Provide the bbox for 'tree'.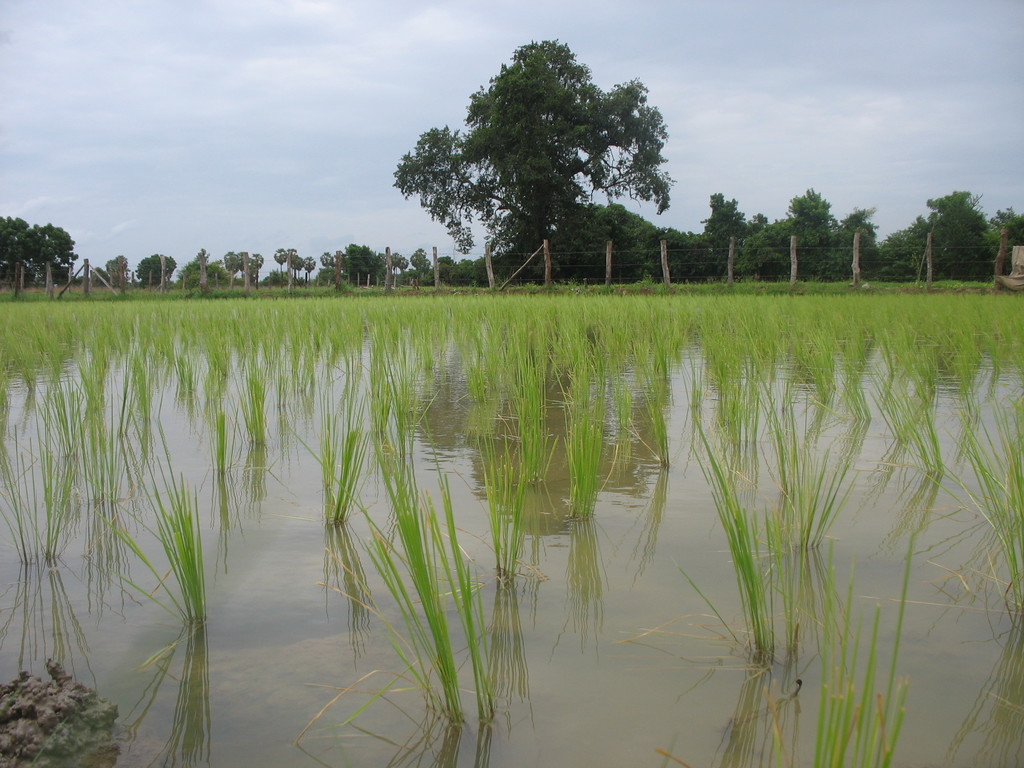
{"left": 106, "top": 256, "right": 132, "bottom": 285}.
